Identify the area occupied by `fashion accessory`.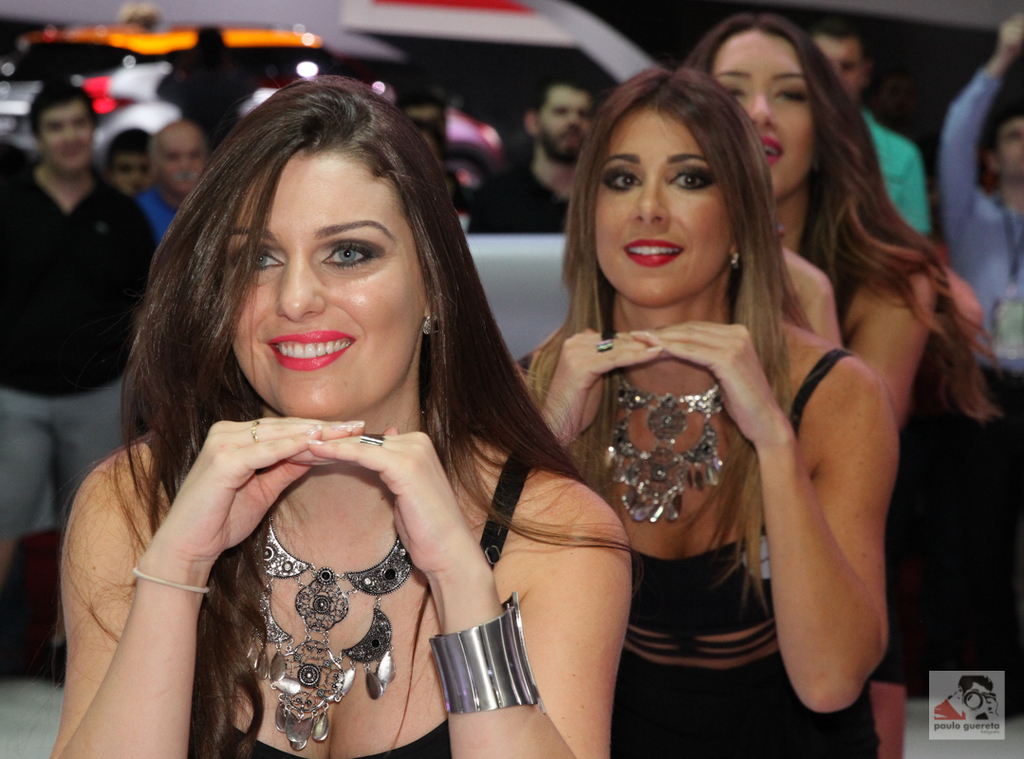
Area: pyautogui.locateOnScreen(130, 569, 210, 593).
